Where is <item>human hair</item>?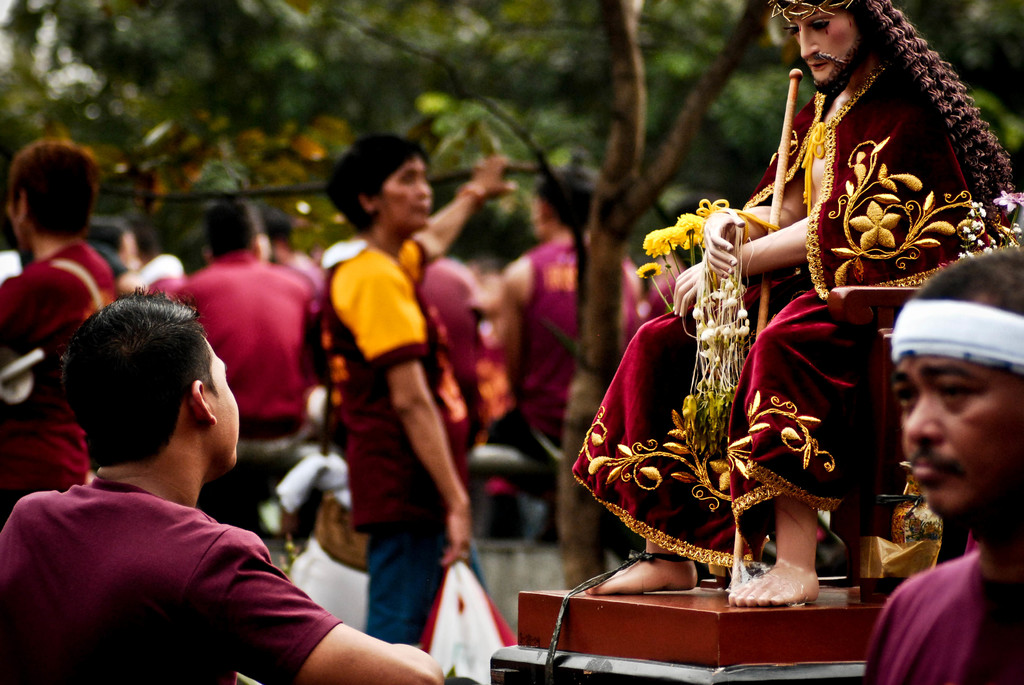
[x1=204, y1=201, x2=254, y2=258].
